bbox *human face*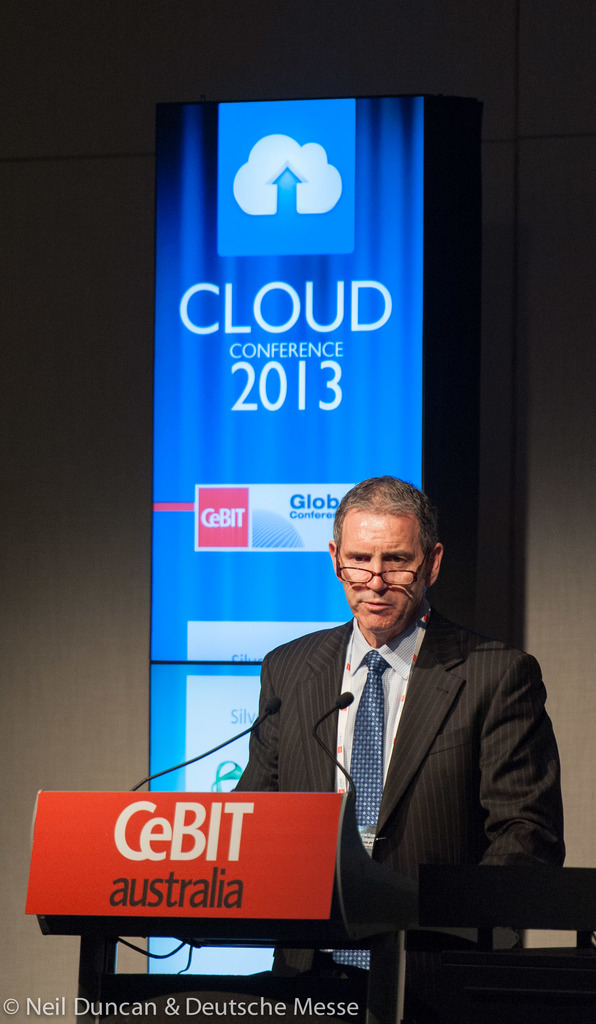
bbox=(336, 513, 429, 636)
